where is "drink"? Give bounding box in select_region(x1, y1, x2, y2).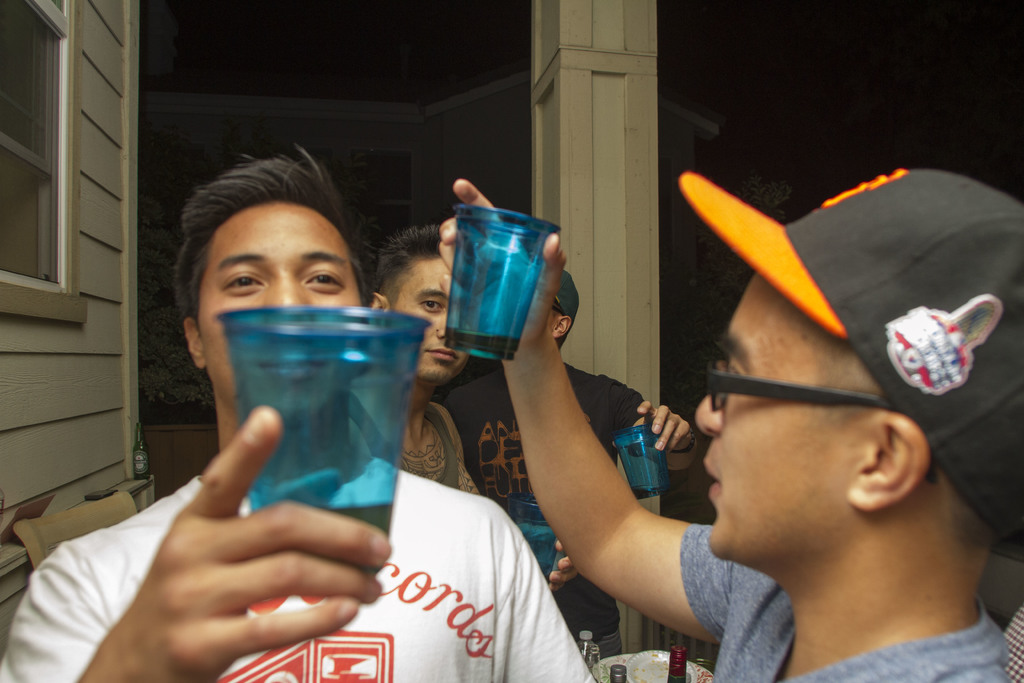
select_region(664, 648, 691, 682).
